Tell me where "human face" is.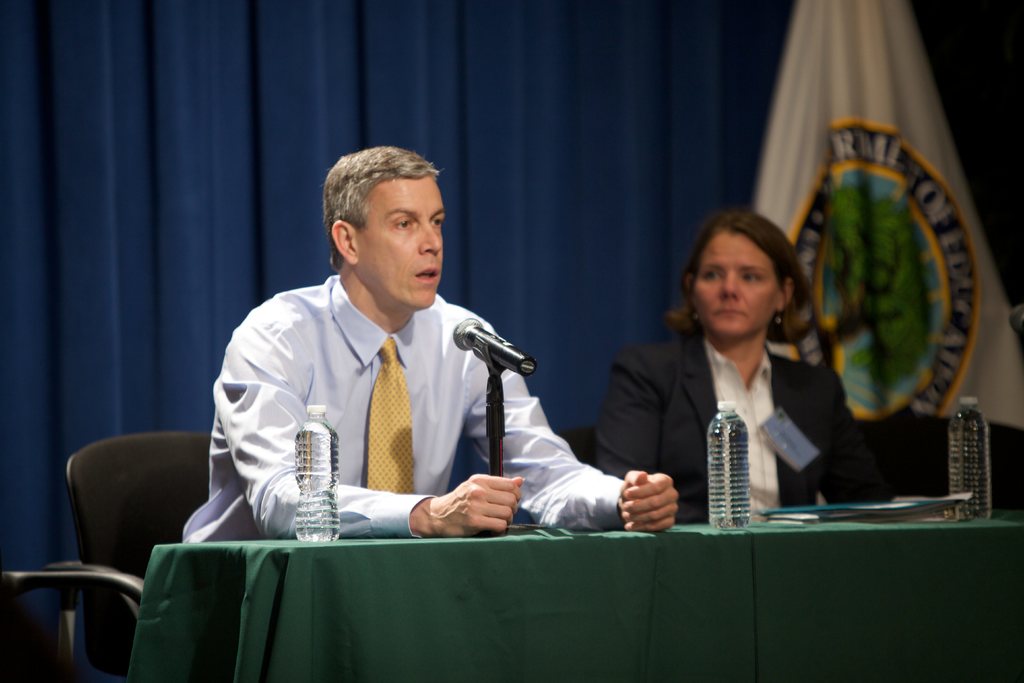
"human face" is at (694, 226, 775, 338).
